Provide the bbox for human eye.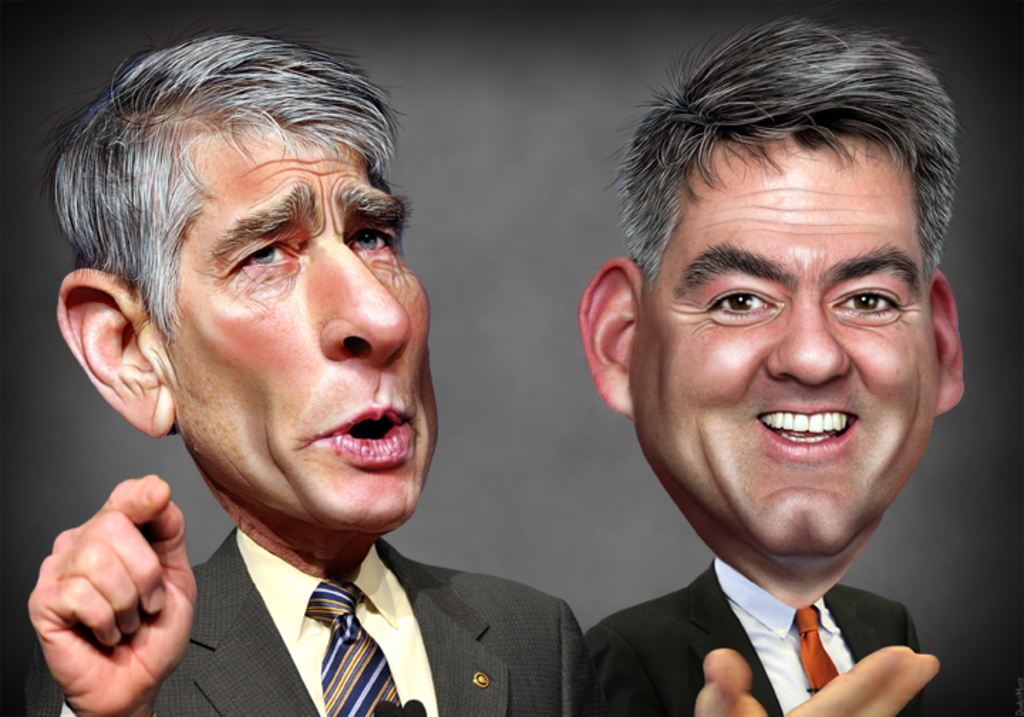
x1=703, y1=282, x2=775, y2=326.
